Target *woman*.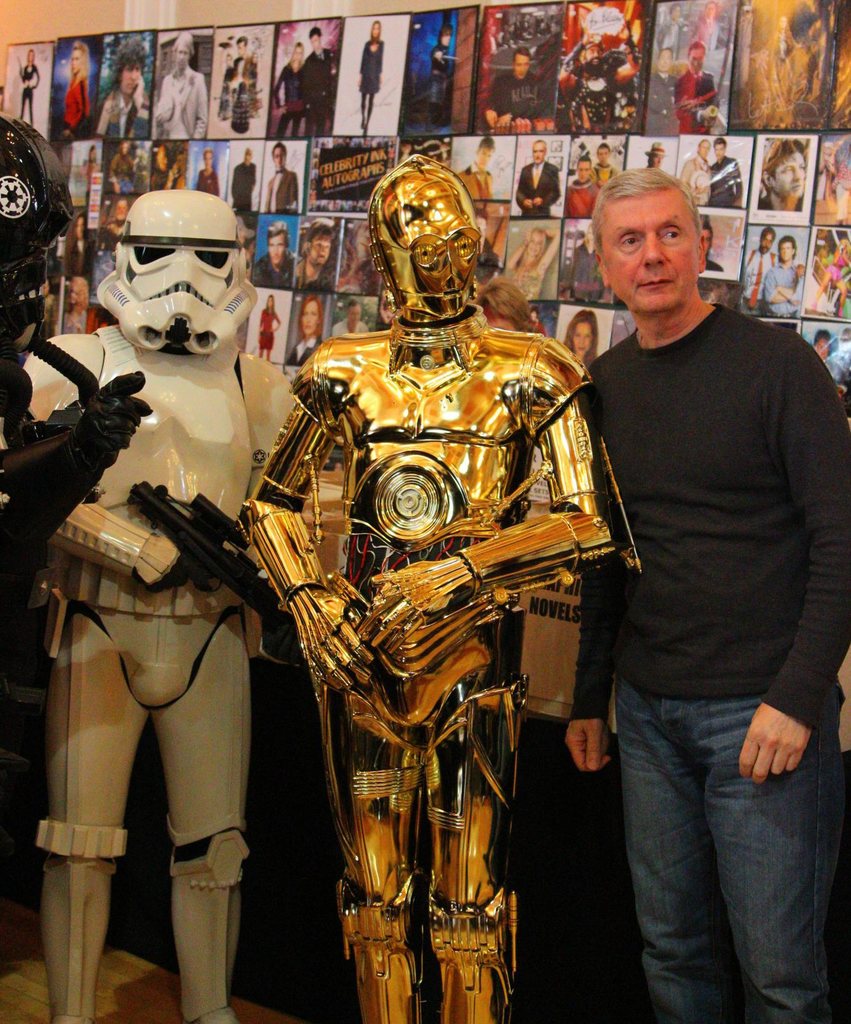
Target region: <region>61, 41, 88, 136</region>.
